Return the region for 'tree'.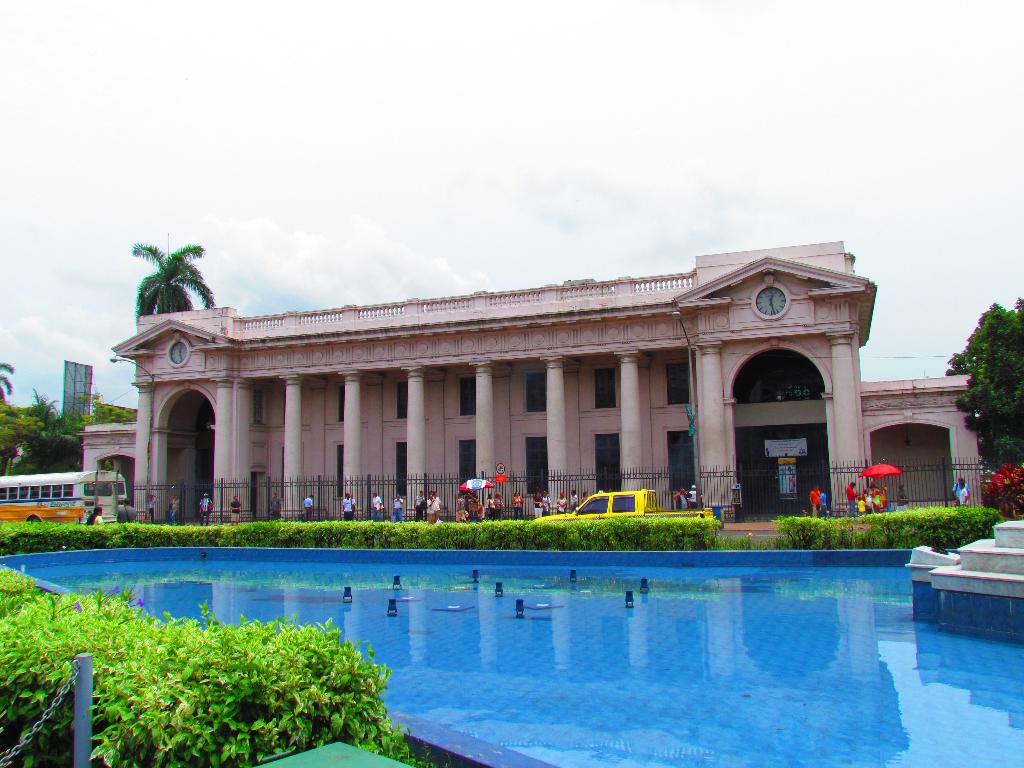
(left=131, top=232, right=212, bottom=330).
